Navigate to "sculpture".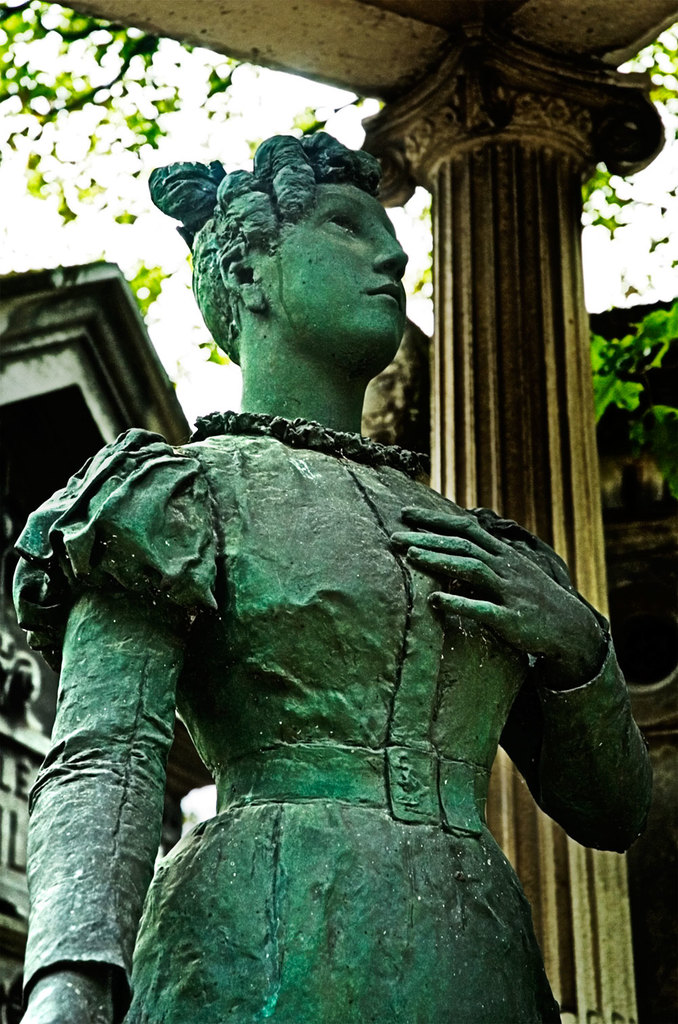
Navigation target: left=47, top=90, right=641, bottom=1023.
